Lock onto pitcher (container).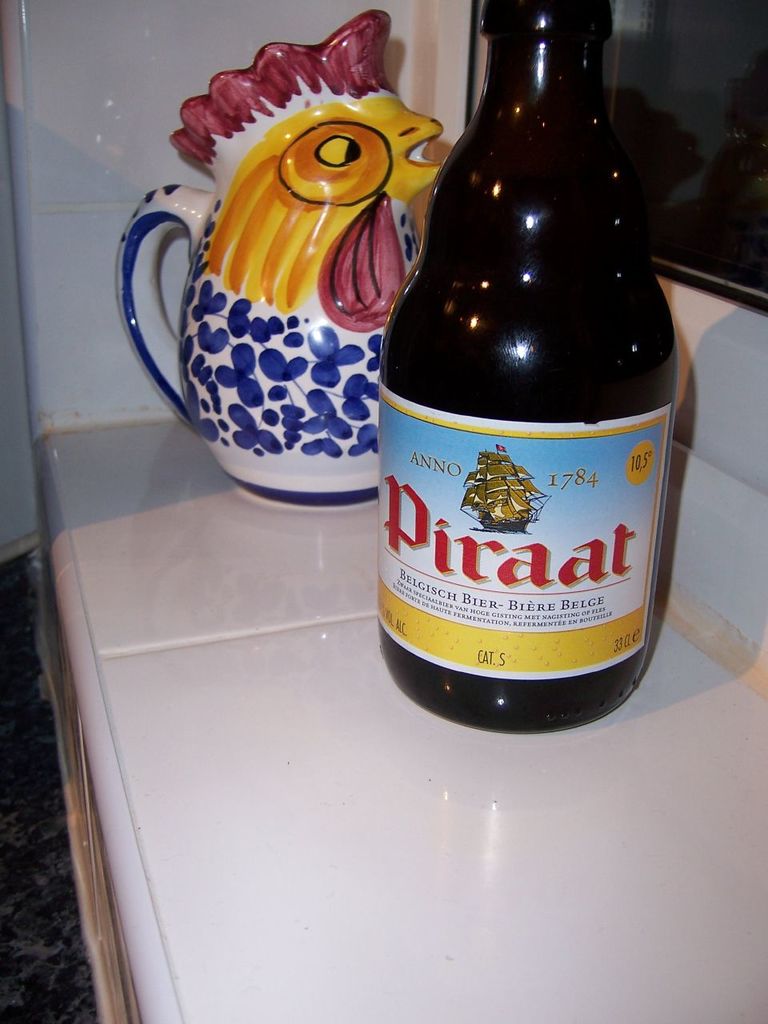
Locked: 122:9:433:503.
